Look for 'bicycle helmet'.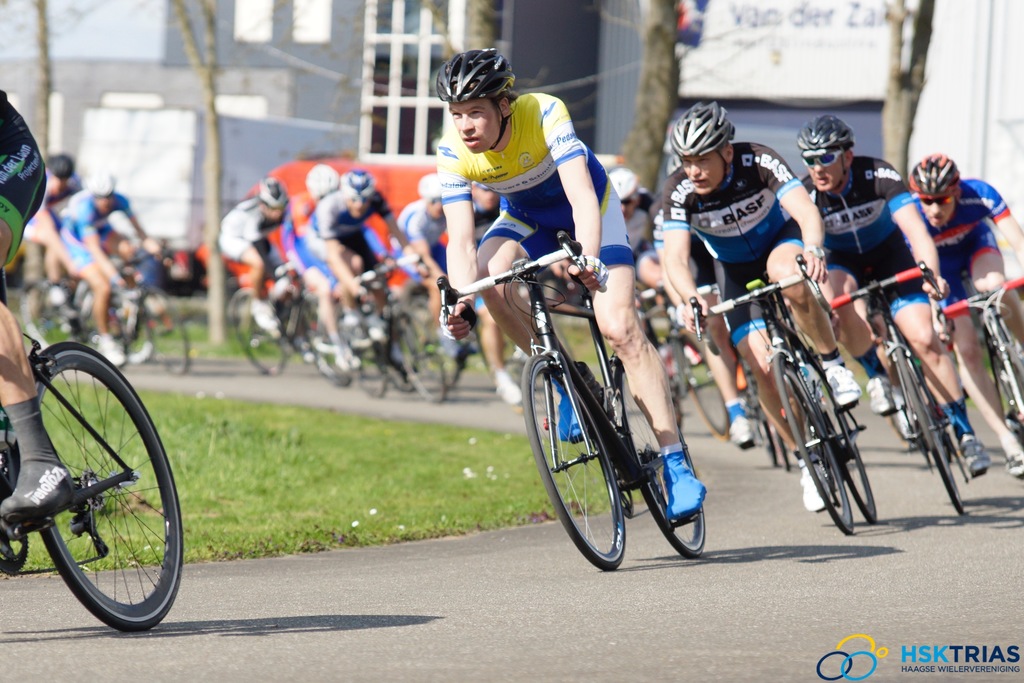
Found: select_region(437, 40, 520, 149).
